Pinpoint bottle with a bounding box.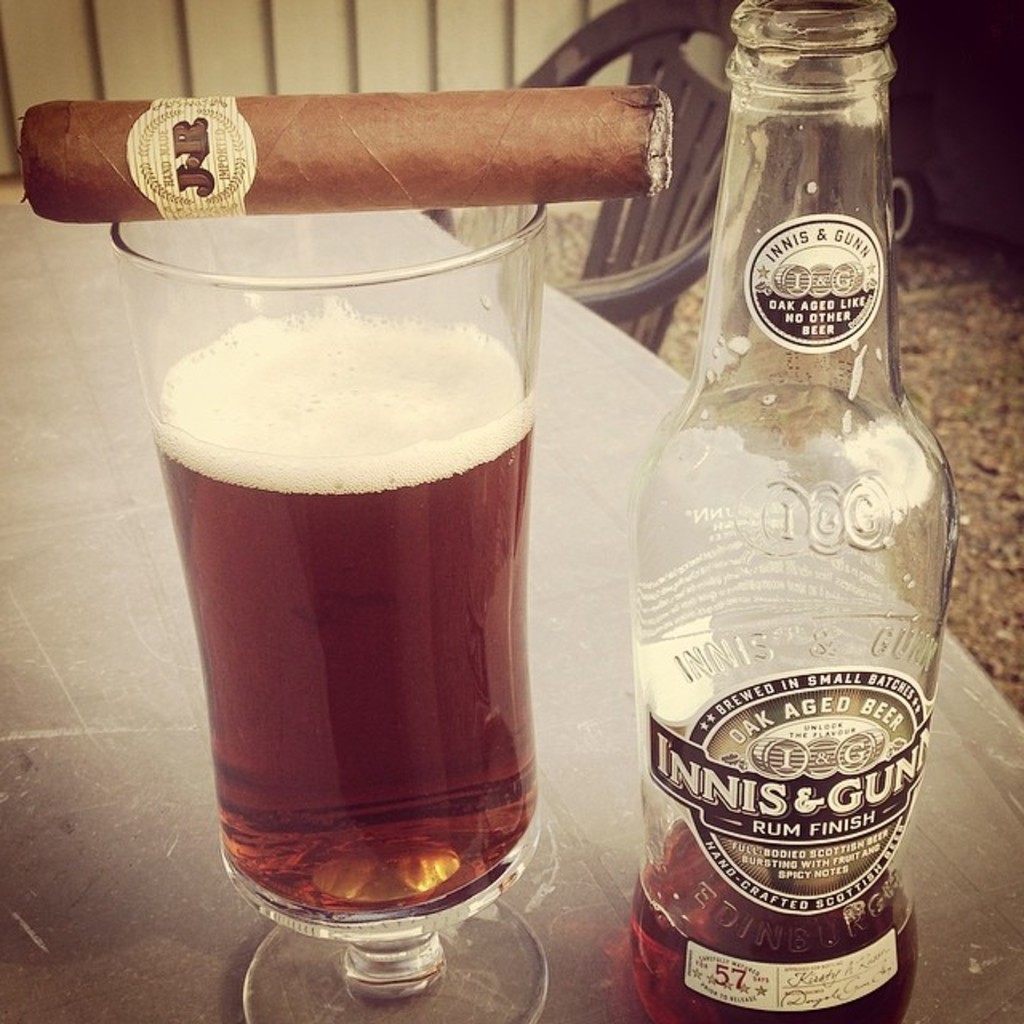
<bbox>618, 43, 960, 1023</bbox>.
